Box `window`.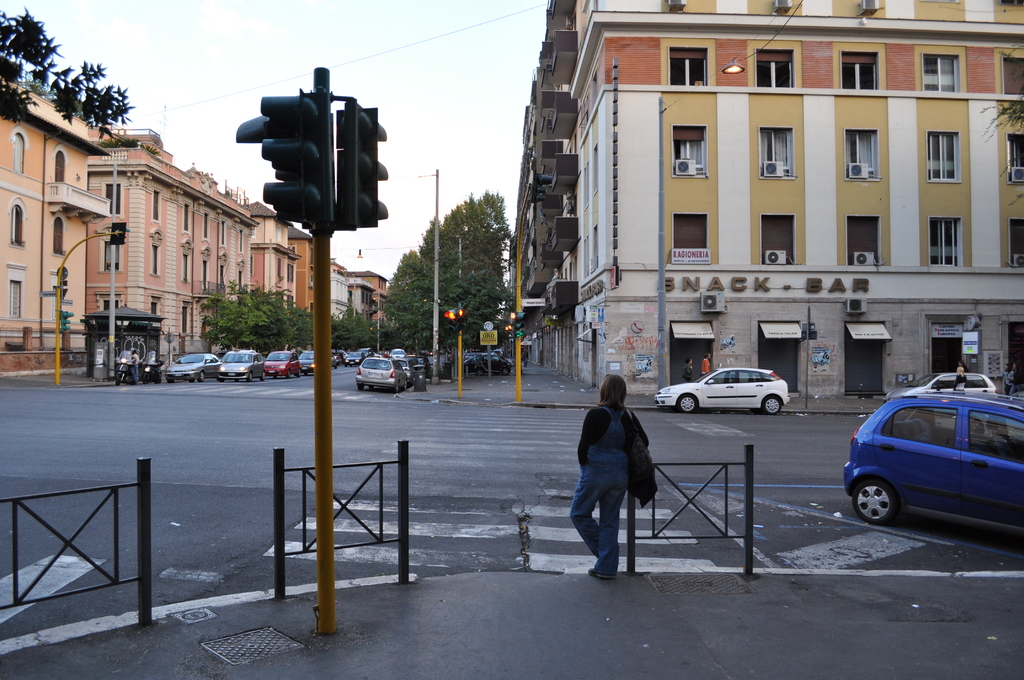
673:50:715:90.
